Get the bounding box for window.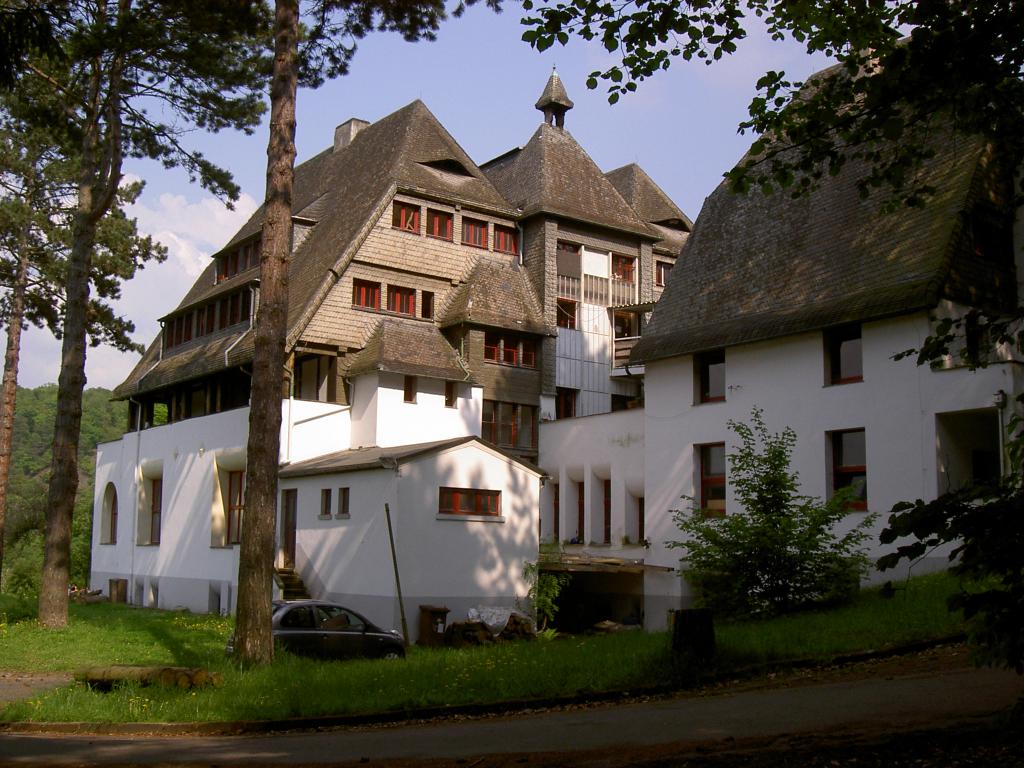
crop(826, 324, 862, 385).
